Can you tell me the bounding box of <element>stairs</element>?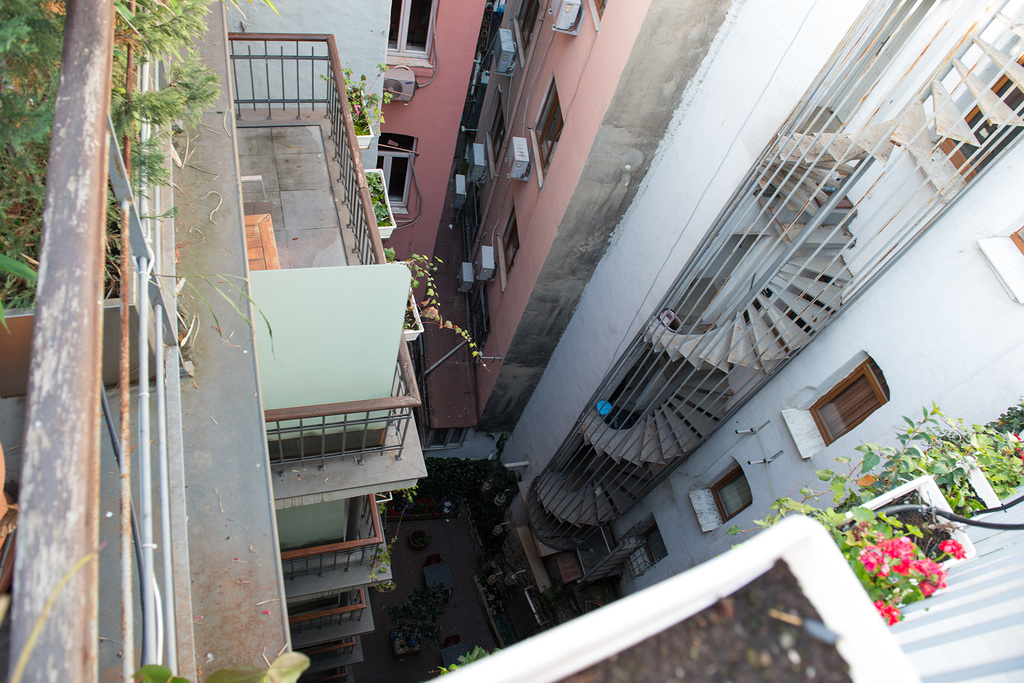
x1=524, y1=12, x2=1023, y2=550.
